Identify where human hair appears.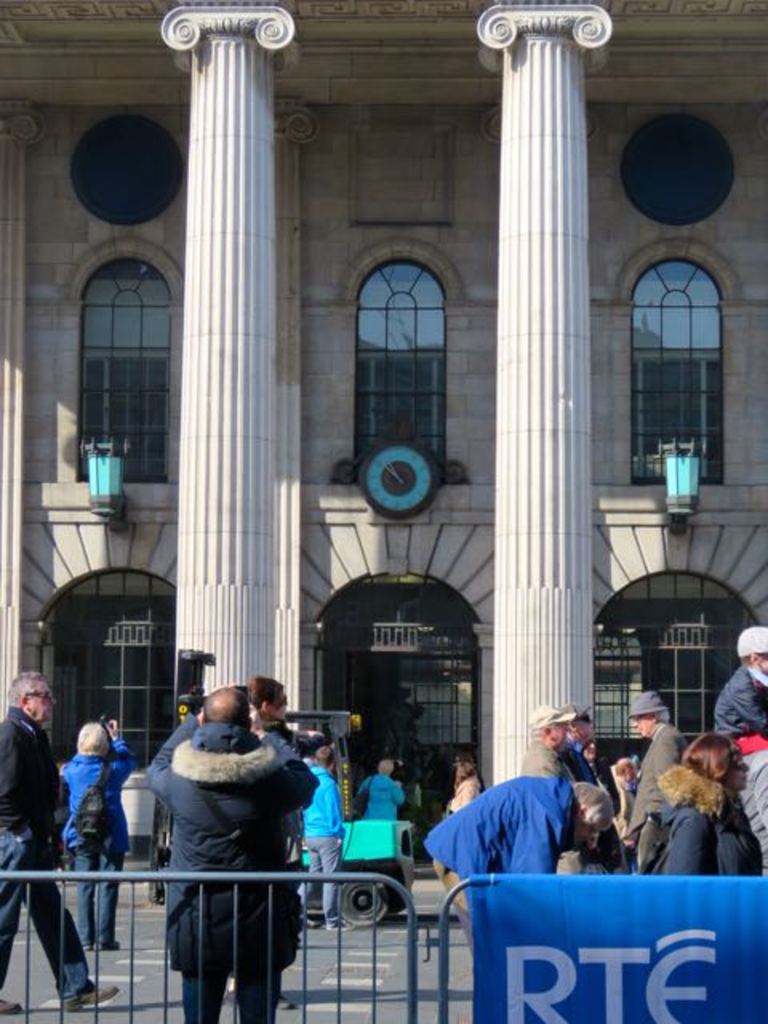
Appears at BBox(8, 666, 42, 709).
